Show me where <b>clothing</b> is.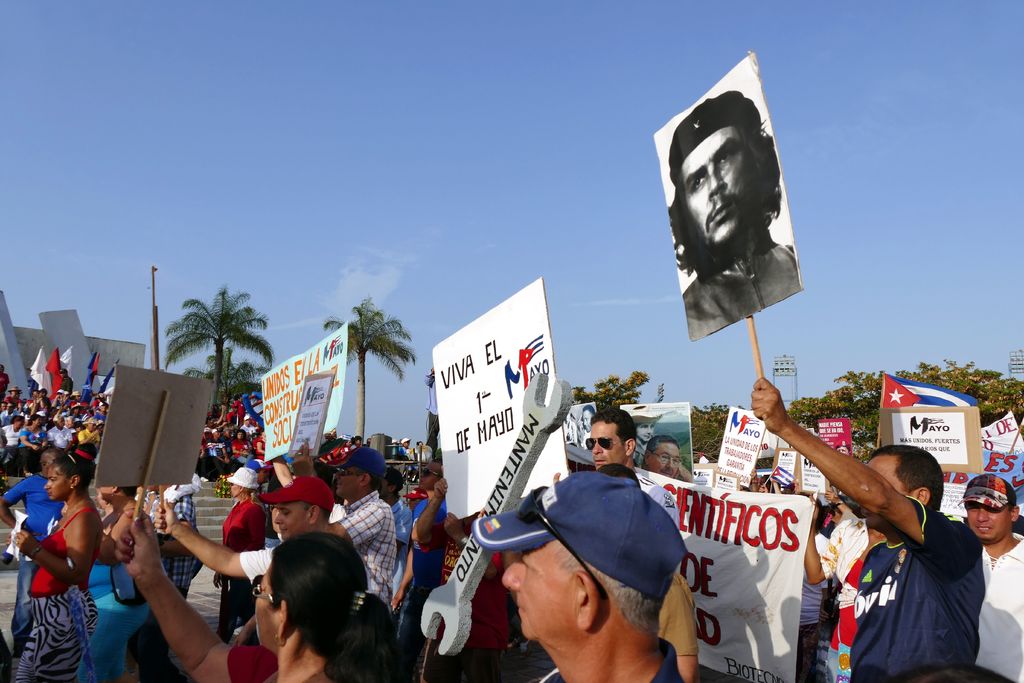
<b>clothing</b> is at bbox(979, 527, 1023, 682).
